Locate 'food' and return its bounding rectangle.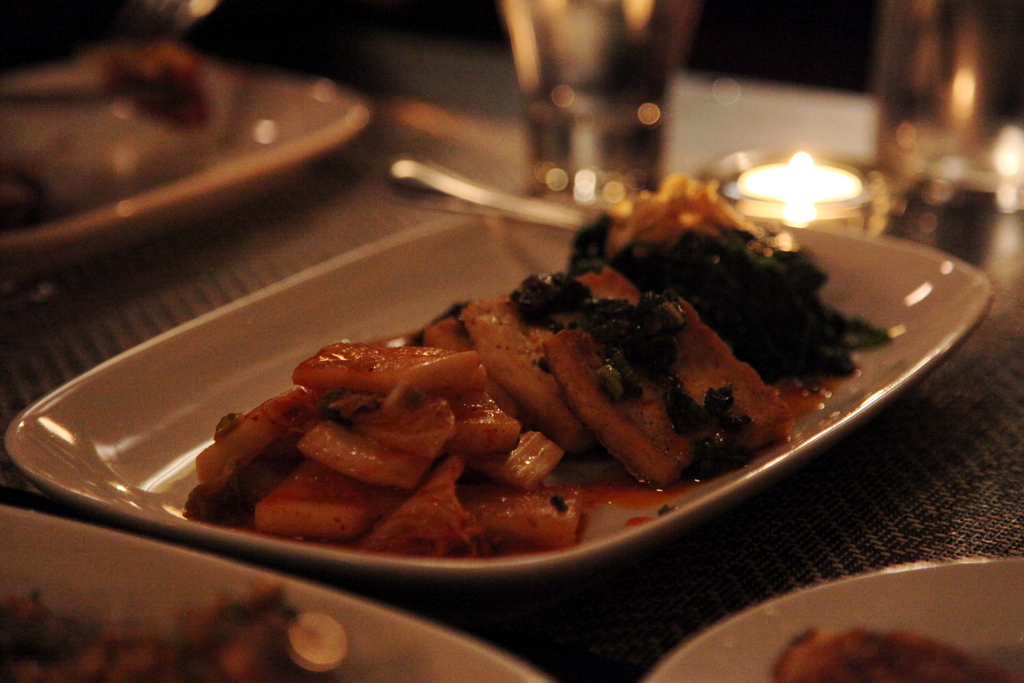
box(770, 629, 1023, 682).
